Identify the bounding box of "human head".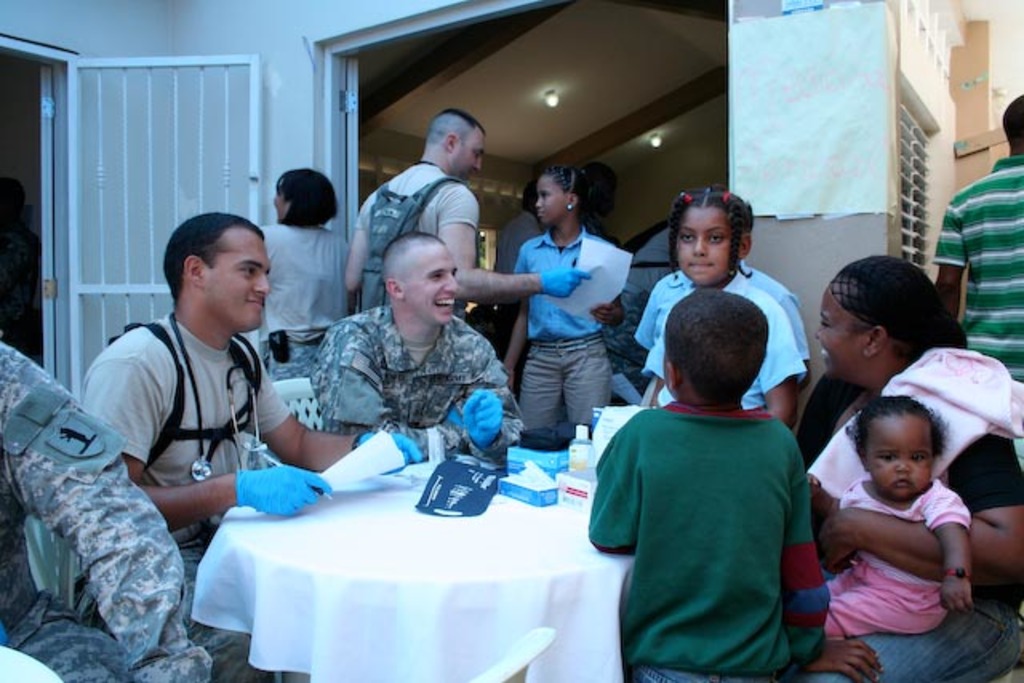
[520, 184, 538, 218].
